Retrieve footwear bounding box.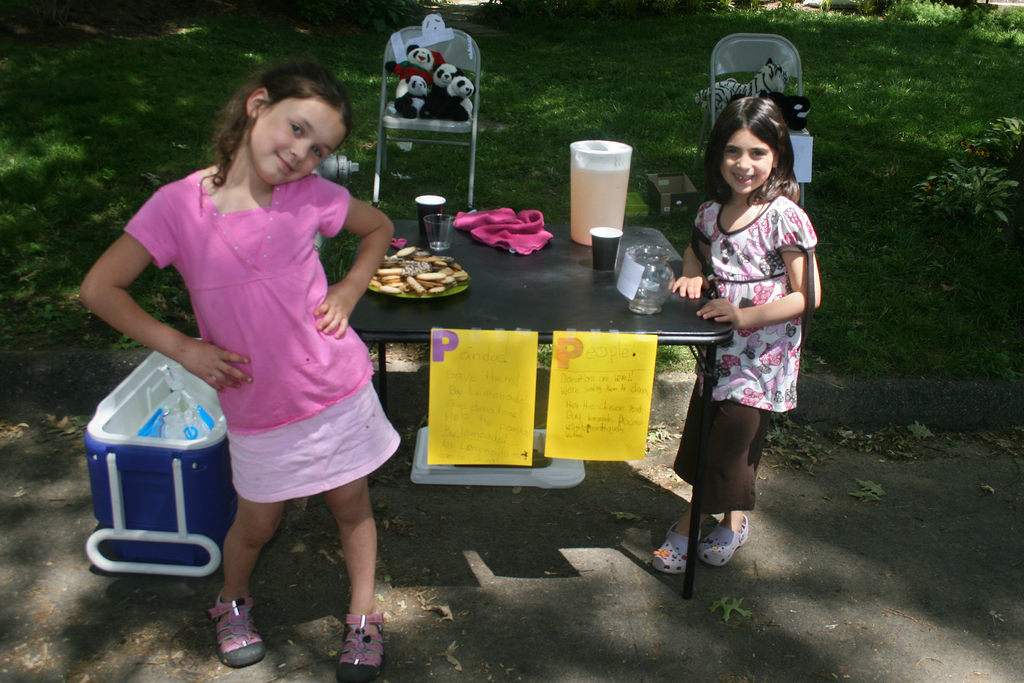
Bounding box: crop(648, 518, 697, 577).
